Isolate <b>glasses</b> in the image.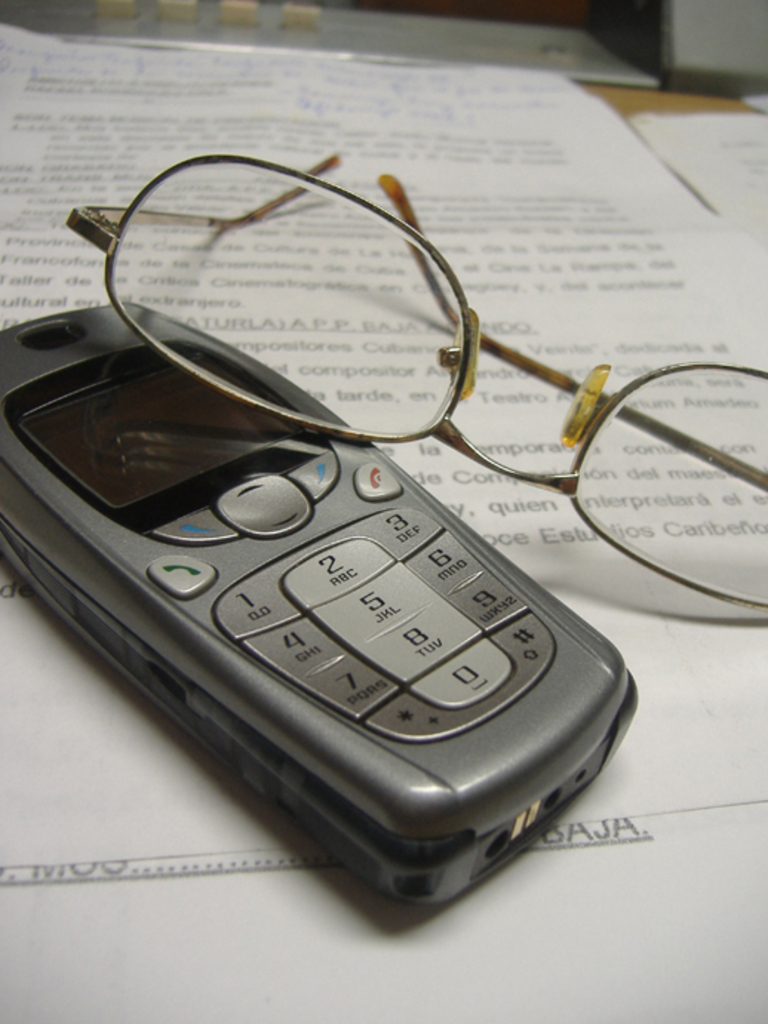
Isolated region: select_region(67, 144, 767, 611).
